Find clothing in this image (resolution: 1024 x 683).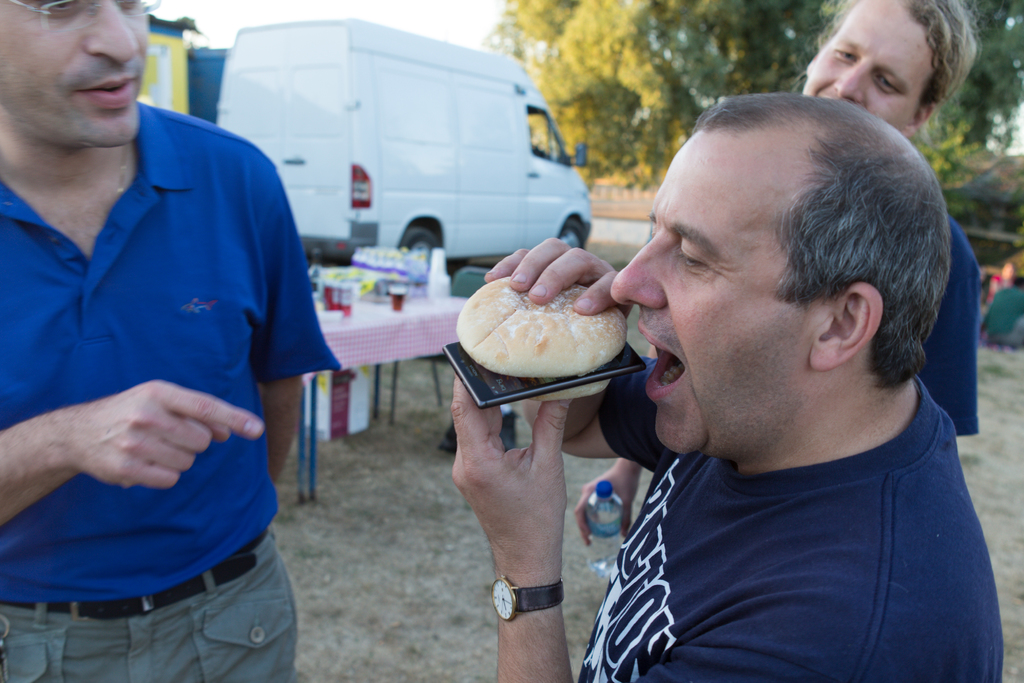
BBox(919, 215, 982, 438).
